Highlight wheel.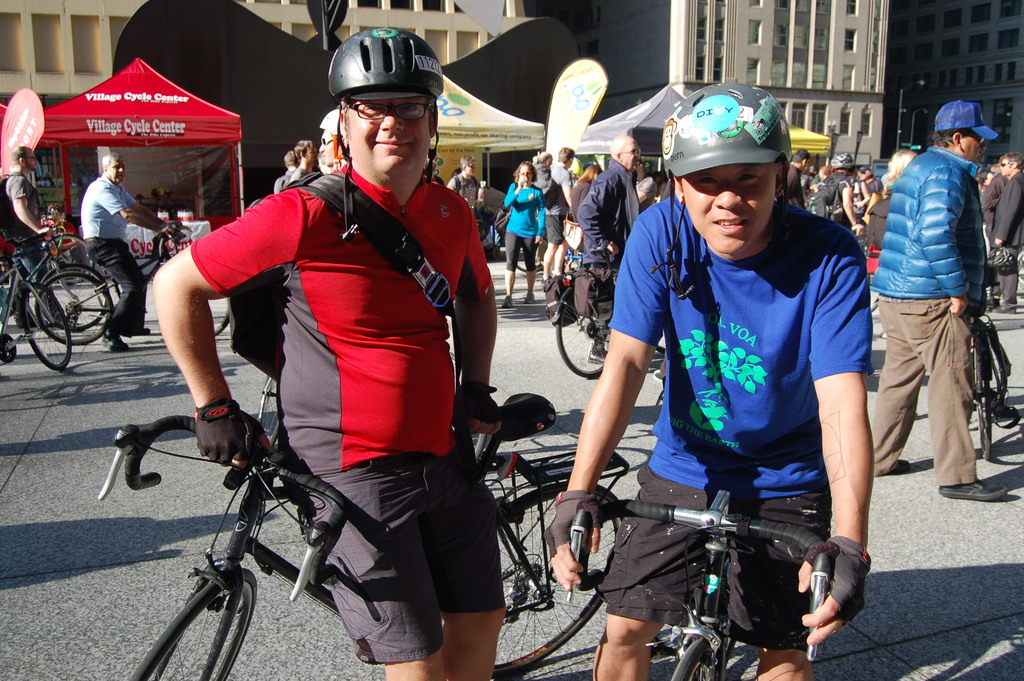
Highlighted region: locate(40, 262, 107, 327).
